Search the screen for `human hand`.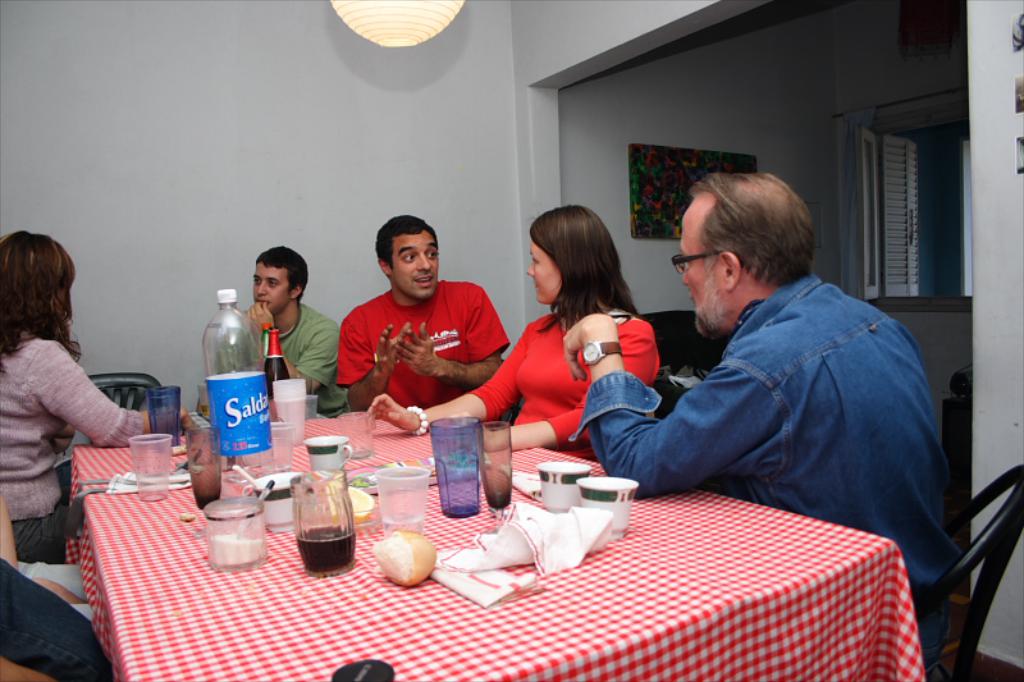
Found at box(392, 321, 438, 376).
